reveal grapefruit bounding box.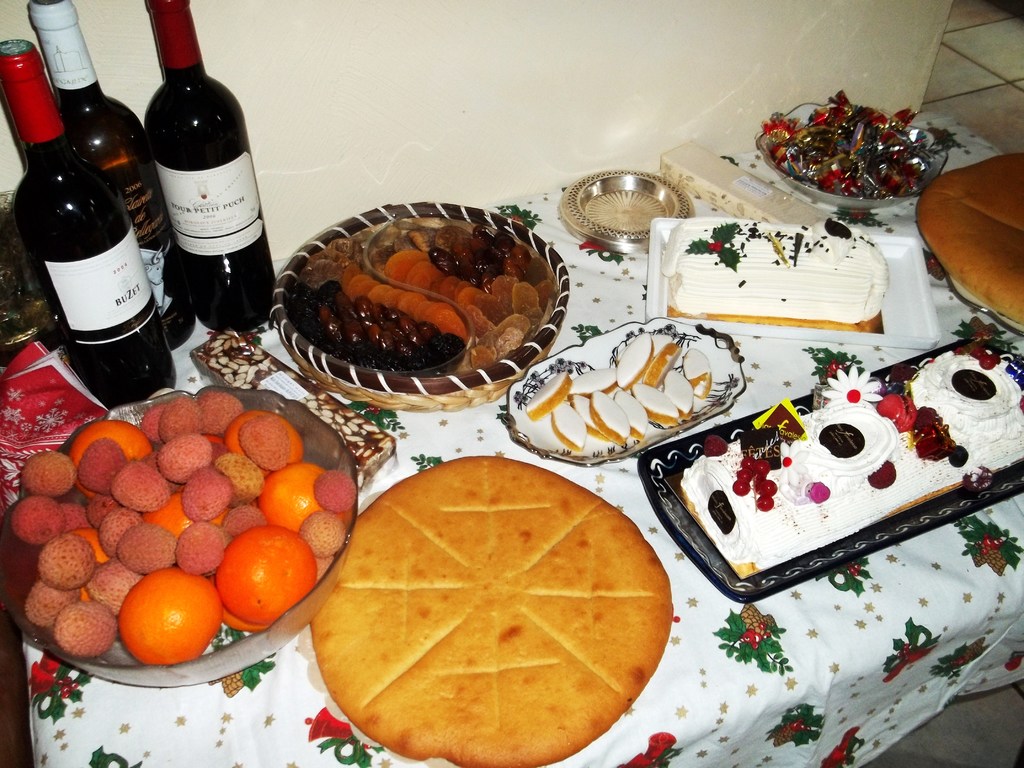
Revealed: rect(68, 414, 149, 495).
